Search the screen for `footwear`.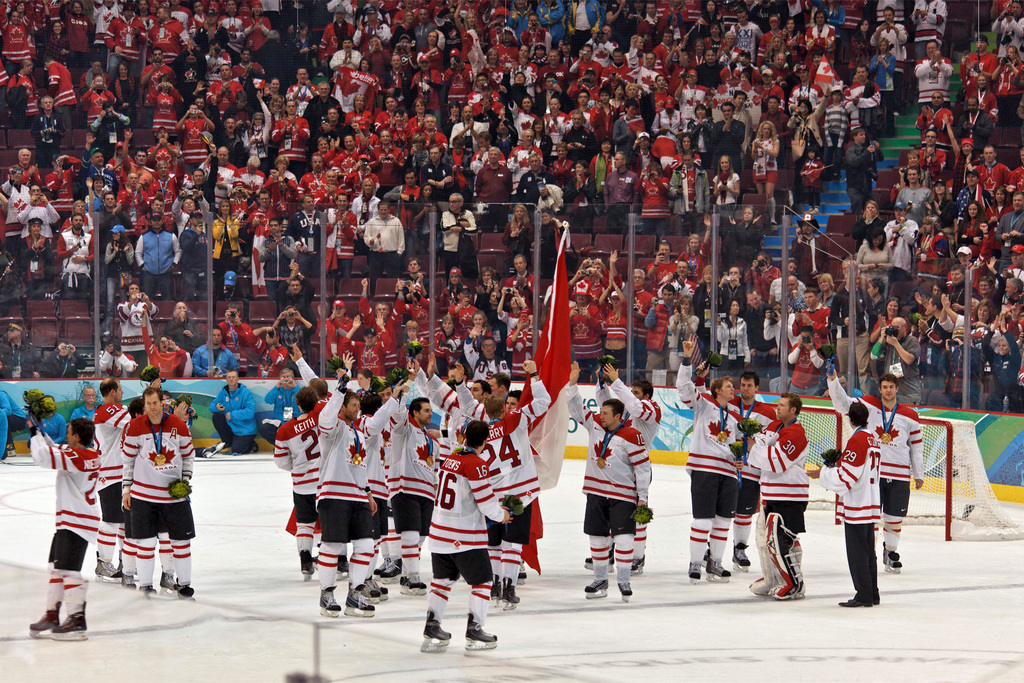
Found at (x1=733, y1=541, x2=753, y2=568).
